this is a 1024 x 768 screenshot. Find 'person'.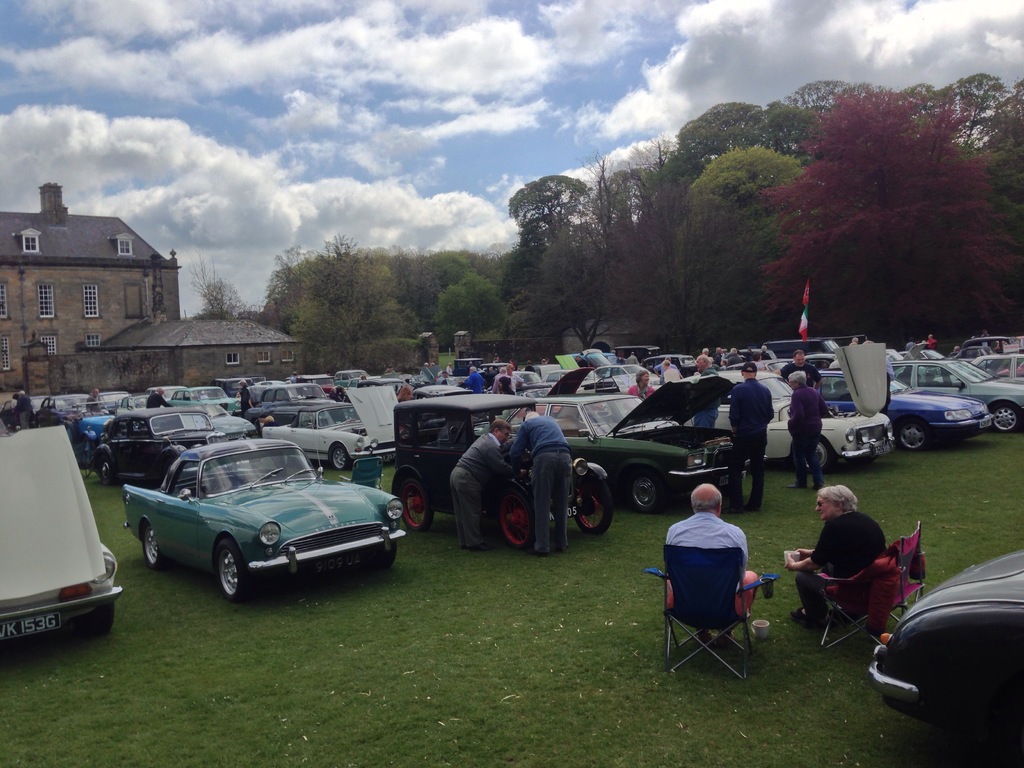
Bounding box: [left=724, top=359, right=771, bottom=511].
